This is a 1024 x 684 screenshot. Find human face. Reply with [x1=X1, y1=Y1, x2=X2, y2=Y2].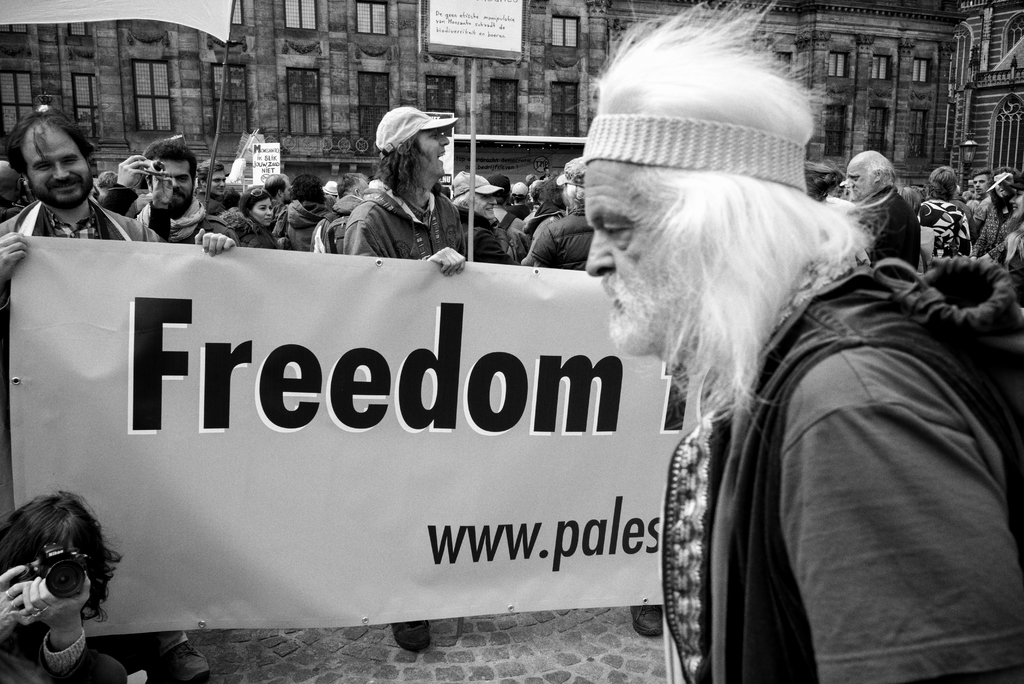
[x1=851, y1=160, x2=866, y2=197].
